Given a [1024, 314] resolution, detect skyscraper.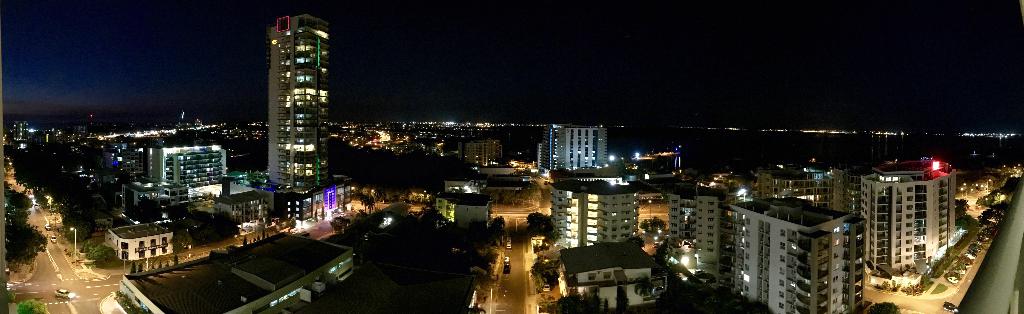
bbox=(269, 18, 332, 183).
